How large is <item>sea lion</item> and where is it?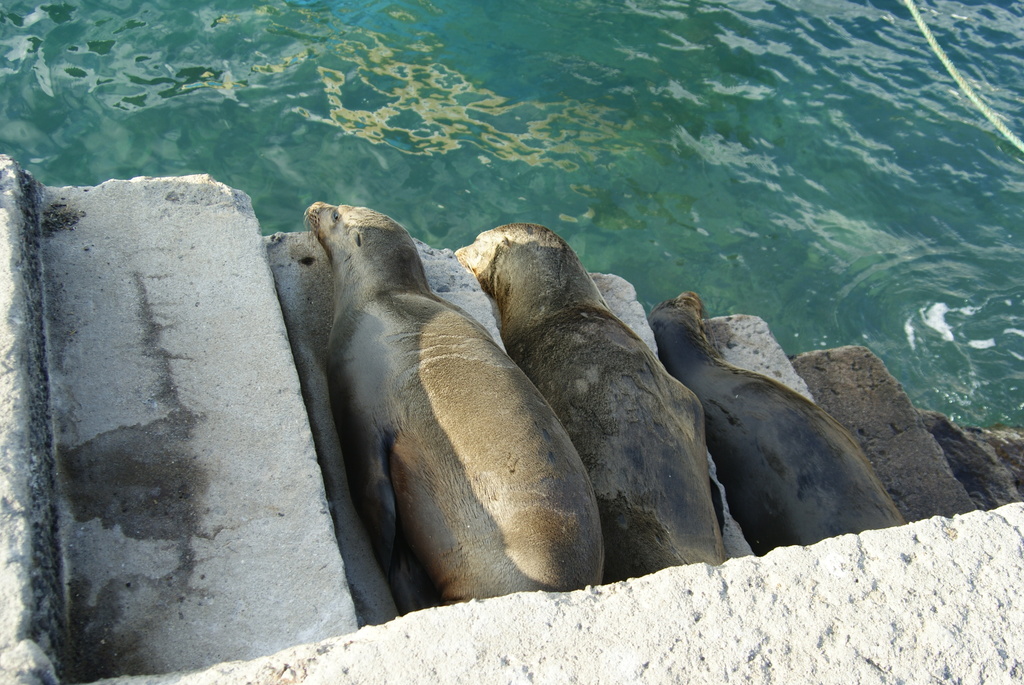
Bounding box: pyautogui.locateOnScreen(445, 224, 728, 592).
